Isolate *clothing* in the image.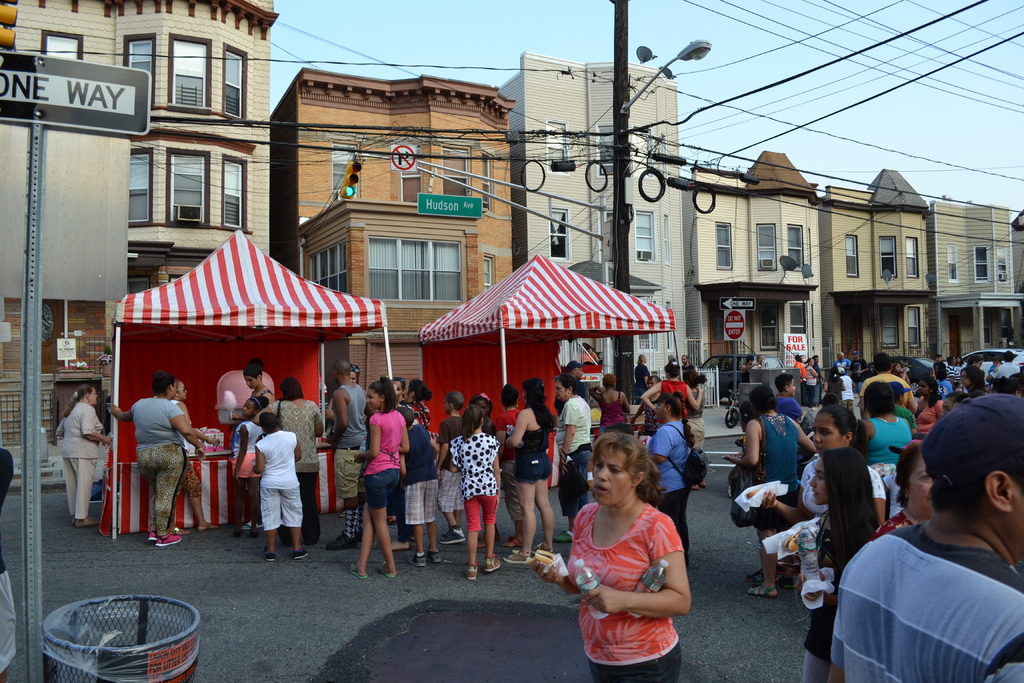
Isolated region: box(401, 397, 439, 433).
